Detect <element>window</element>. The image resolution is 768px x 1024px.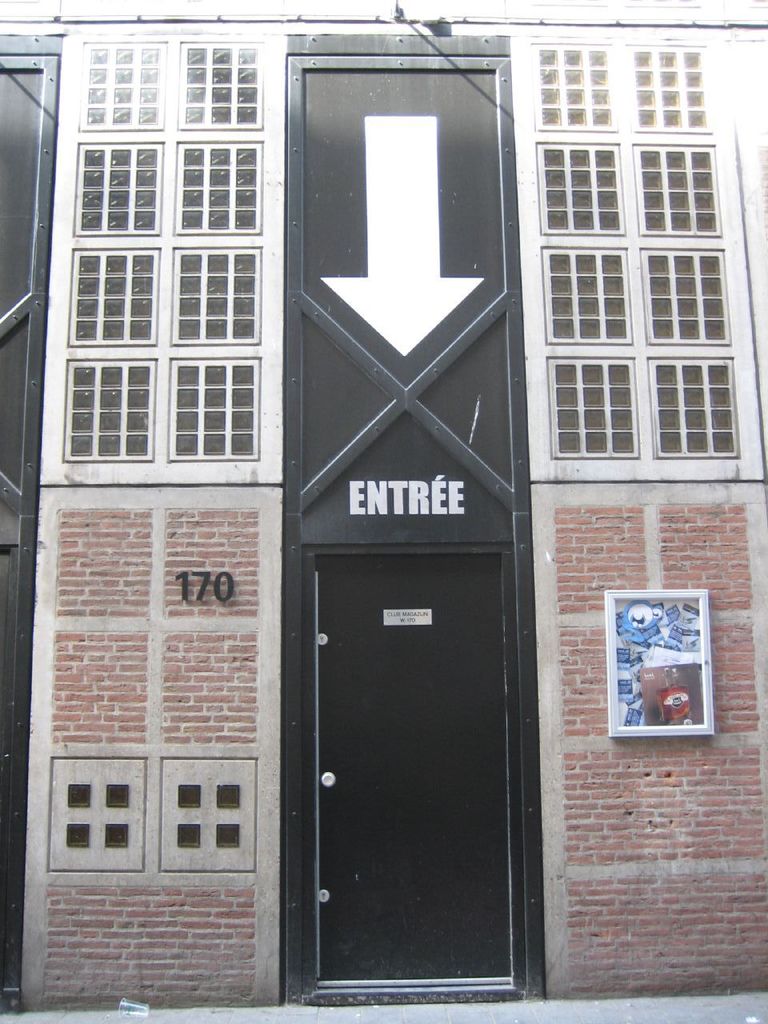
region(170, 356, 252, 459).
